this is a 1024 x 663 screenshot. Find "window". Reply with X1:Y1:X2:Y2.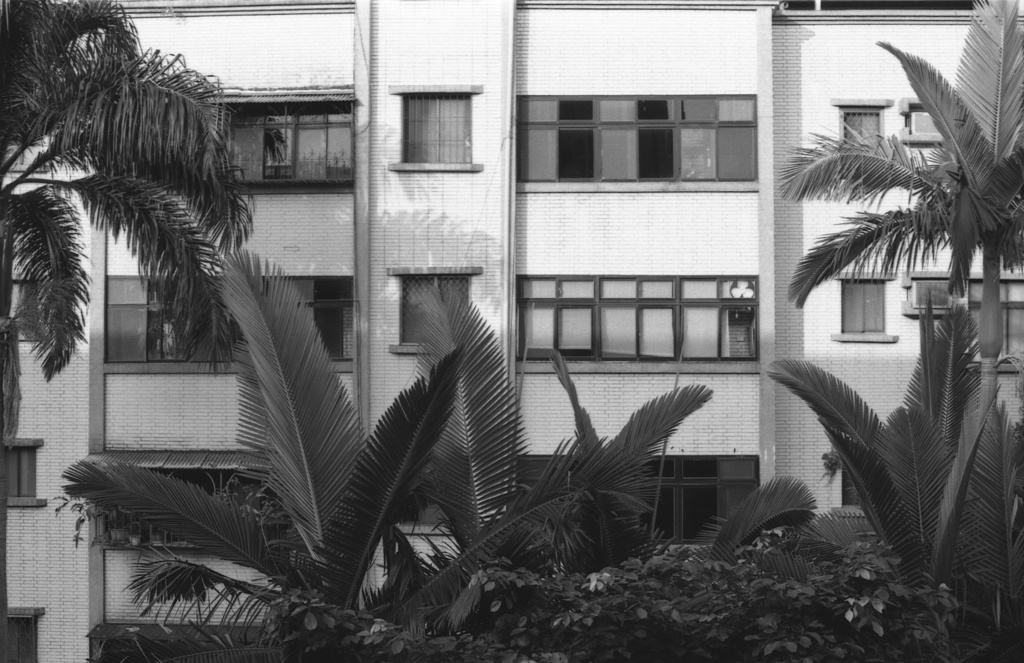
840:272:886:336.
